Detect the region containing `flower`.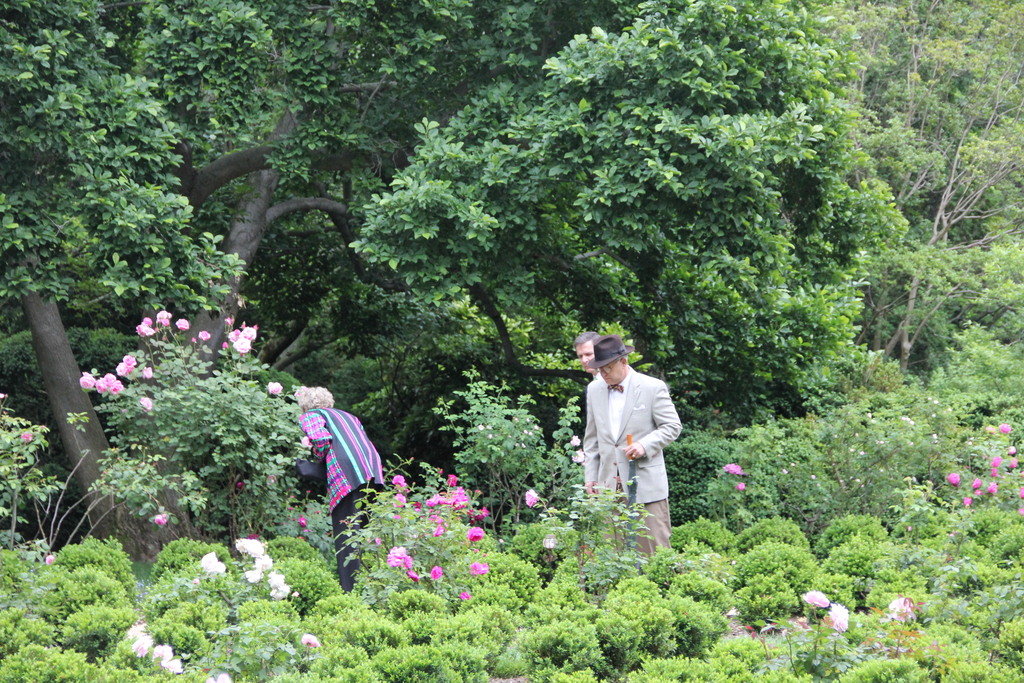
region(521, 490, 536, 507).
